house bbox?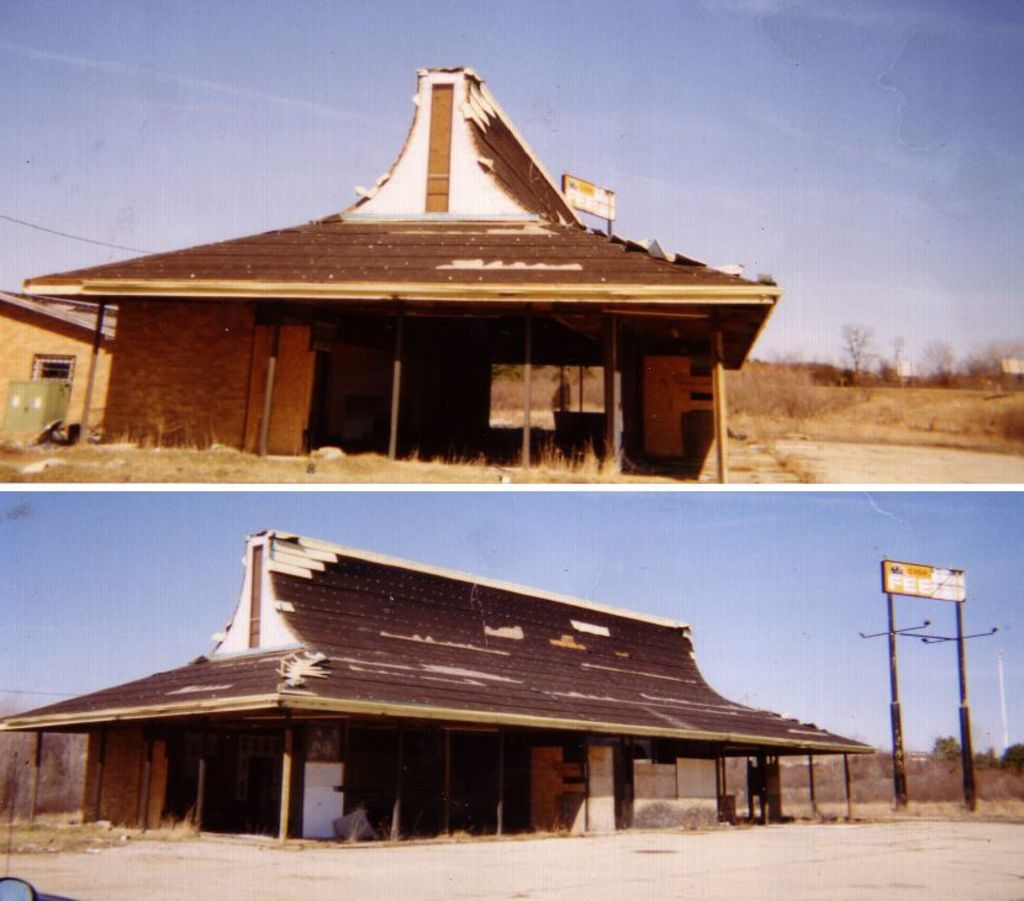
(x1=0, y1=289, x2=105, y2=452)
